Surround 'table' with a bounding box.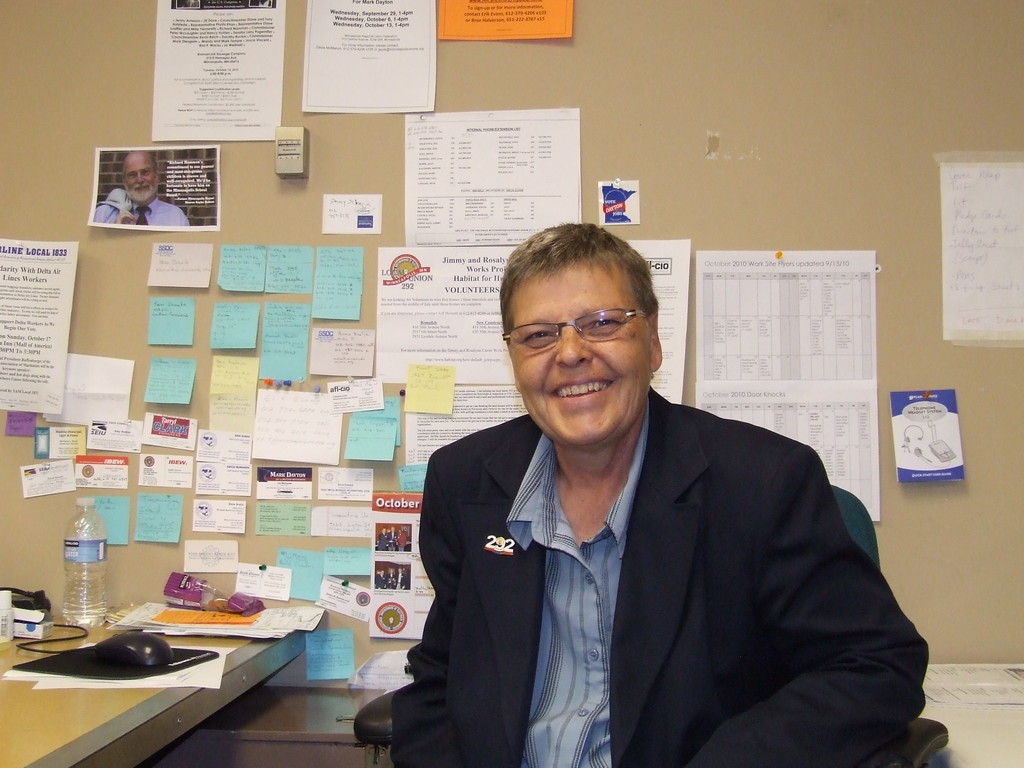
select_region(18, 578, 315, 767).
